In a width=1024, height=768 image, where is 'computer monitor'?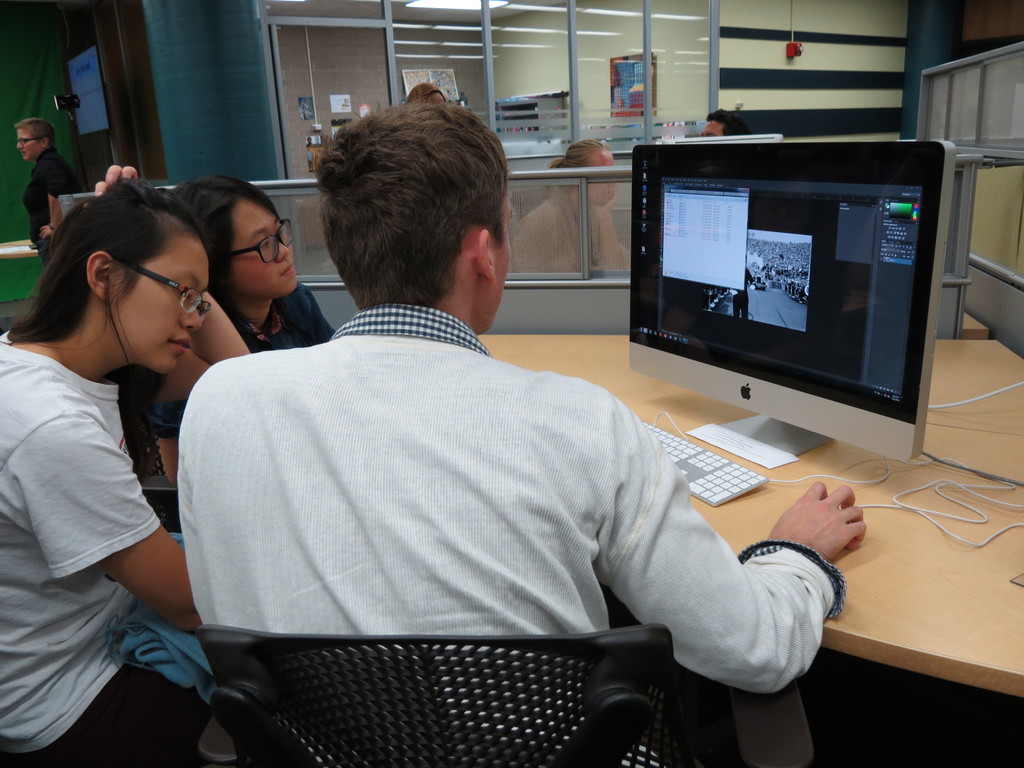
[left=614, top=143, right=964, bottom=469].
